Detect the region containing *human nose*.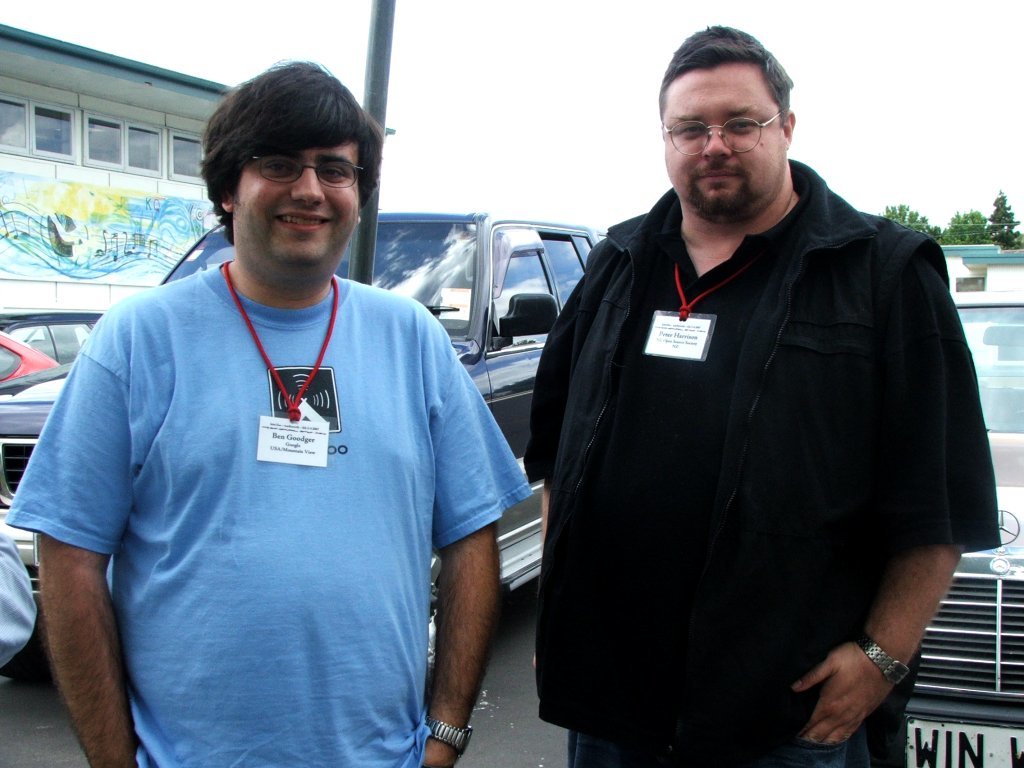
(x1=699, y1=123, x2=737, y2=166).
